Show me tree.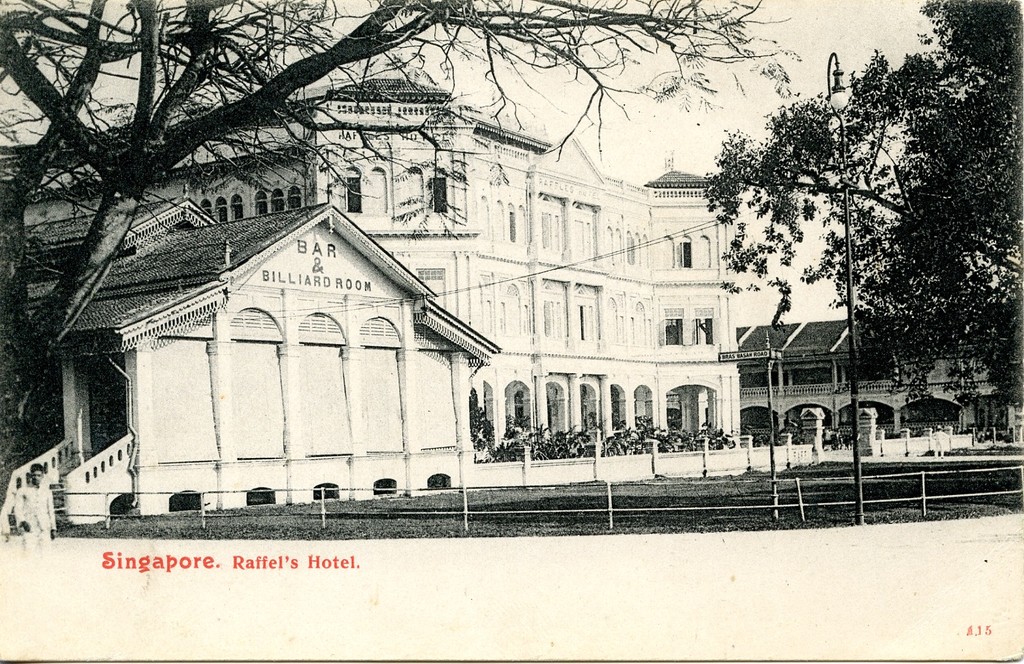
tree is here: <box>462,389,493,464</box>.
